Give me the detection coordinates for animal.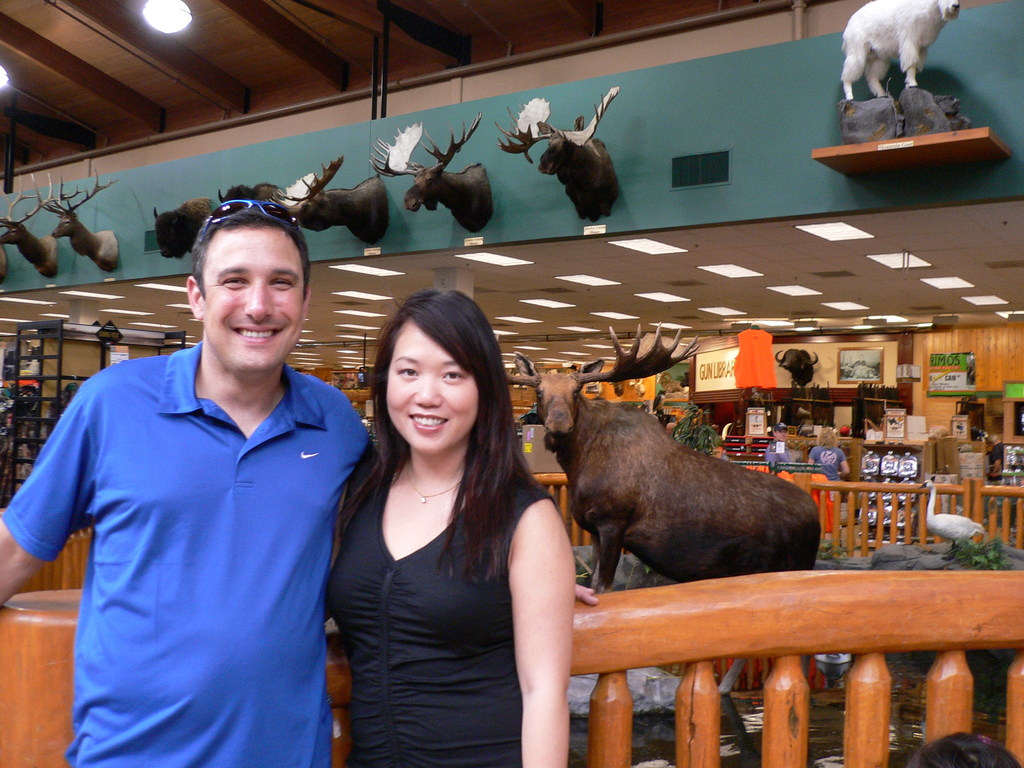
bbox(495, 312, 825, 593).
